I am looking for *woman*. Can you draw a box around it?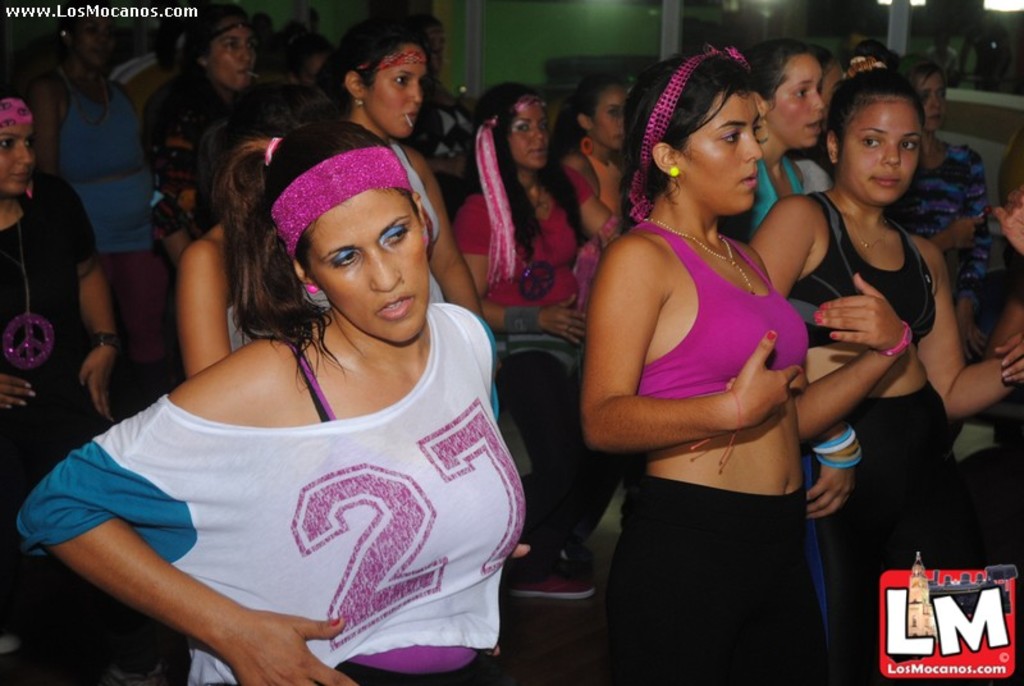
Sure, the bounding box is rect(909, 50, 989, 449).
